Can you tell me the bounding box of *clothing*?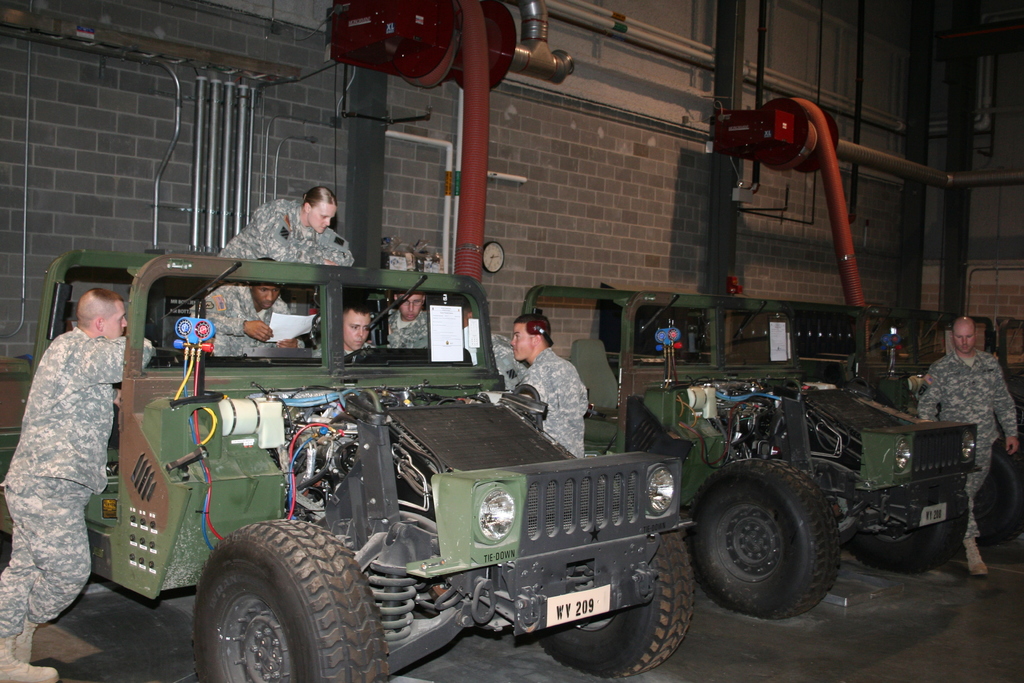
[388, 309, 433, 350].
